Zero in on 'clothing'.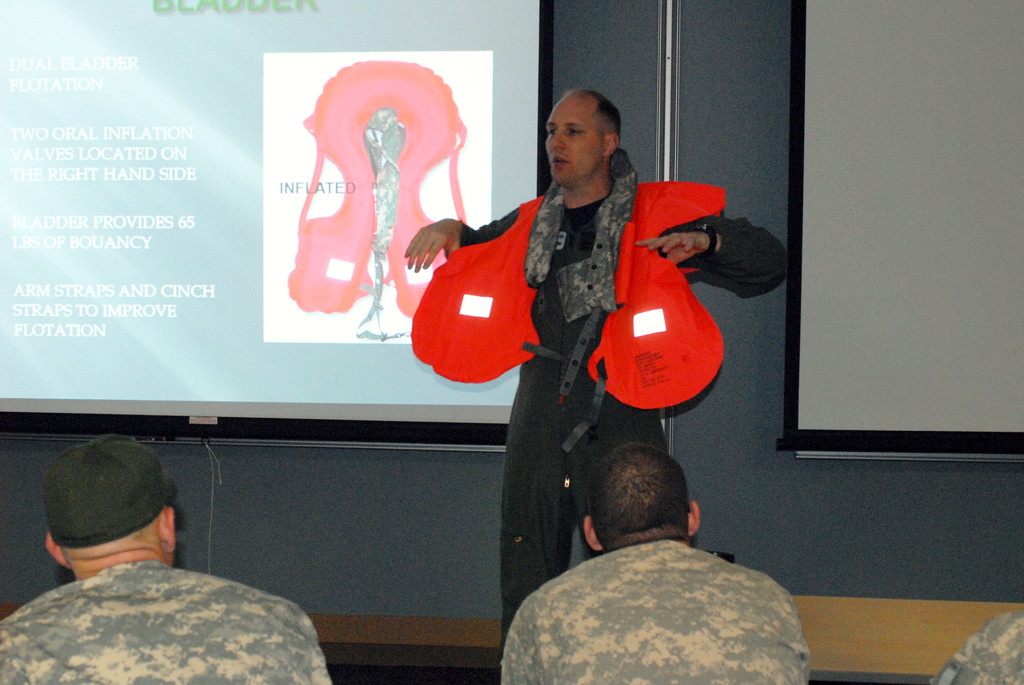
Zeroed in: rect(501, 499, 817, 676).
